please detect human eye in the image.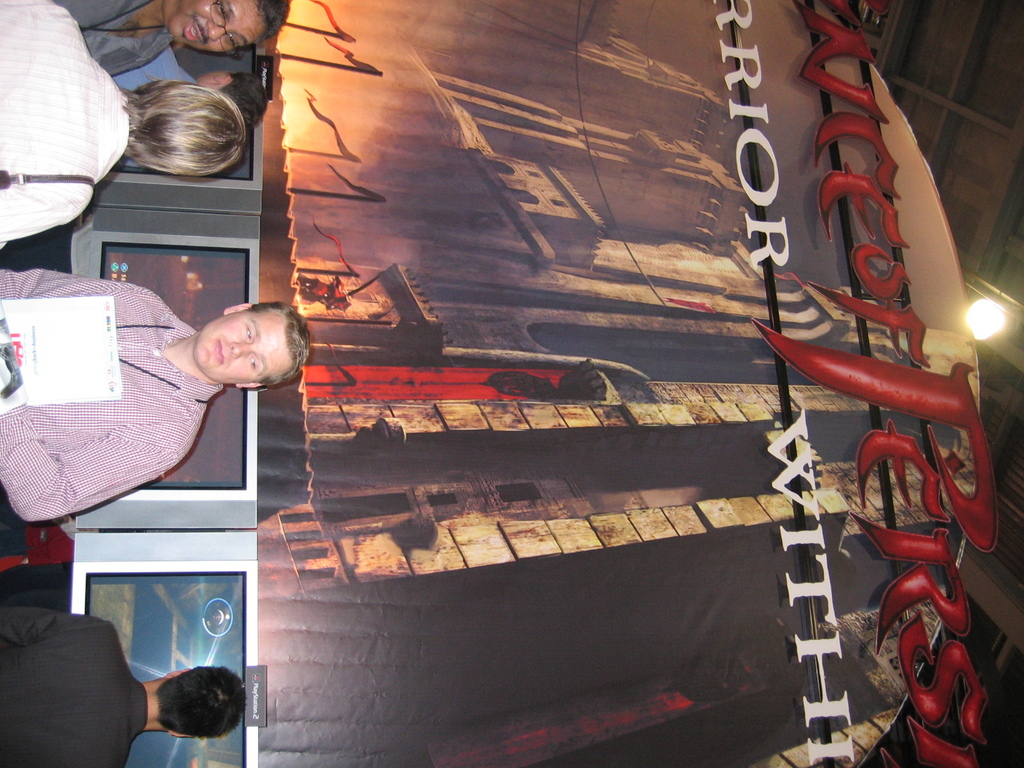
rect(245, 352, 260, 375).
